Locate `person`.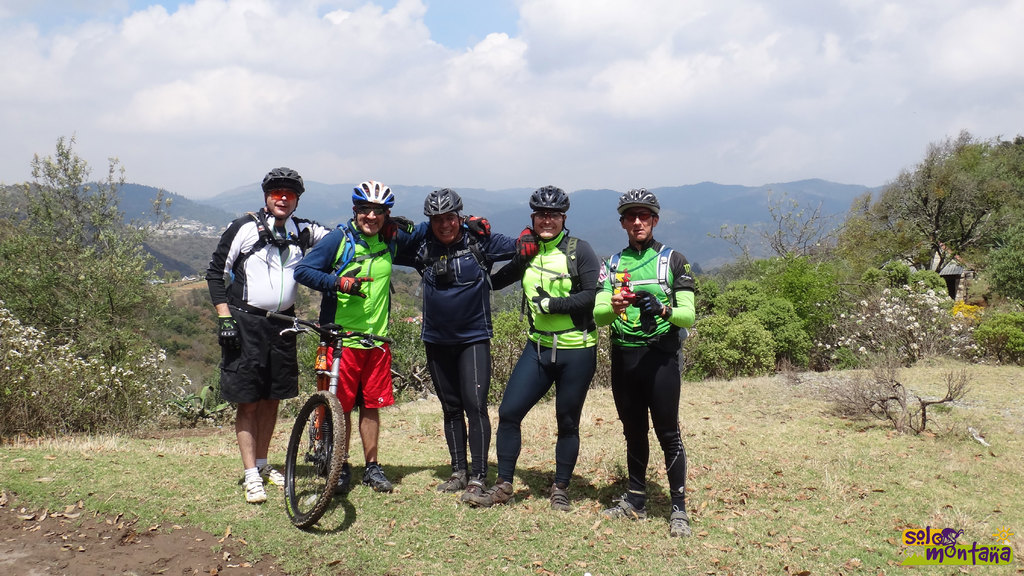
Bounding box: 393:187:539:478.
